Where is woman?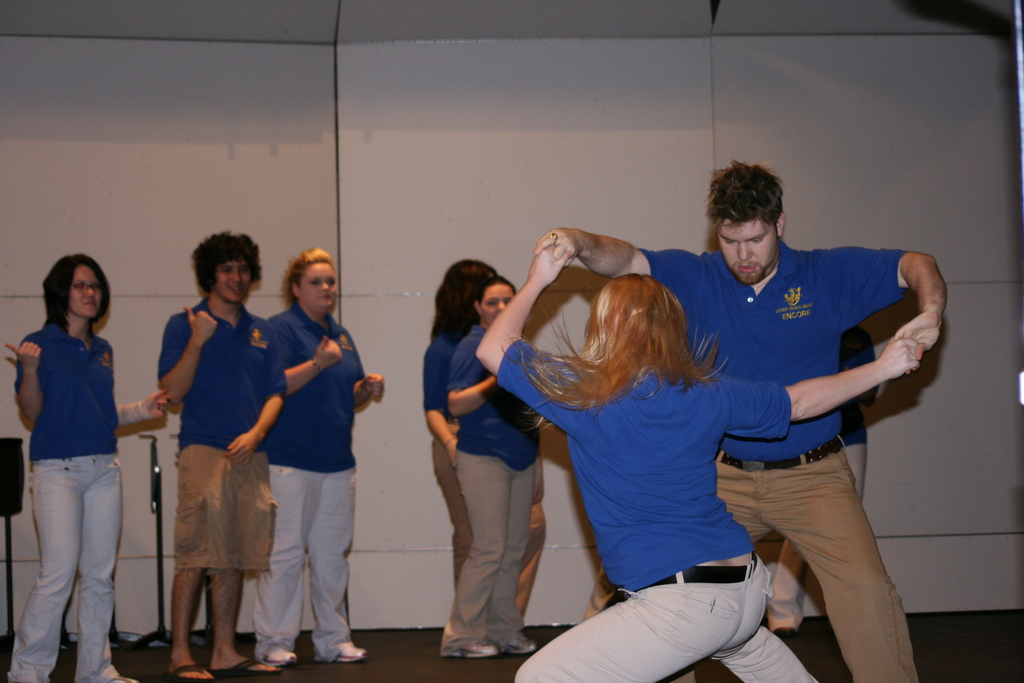
box(8, 239, 145, 682).
